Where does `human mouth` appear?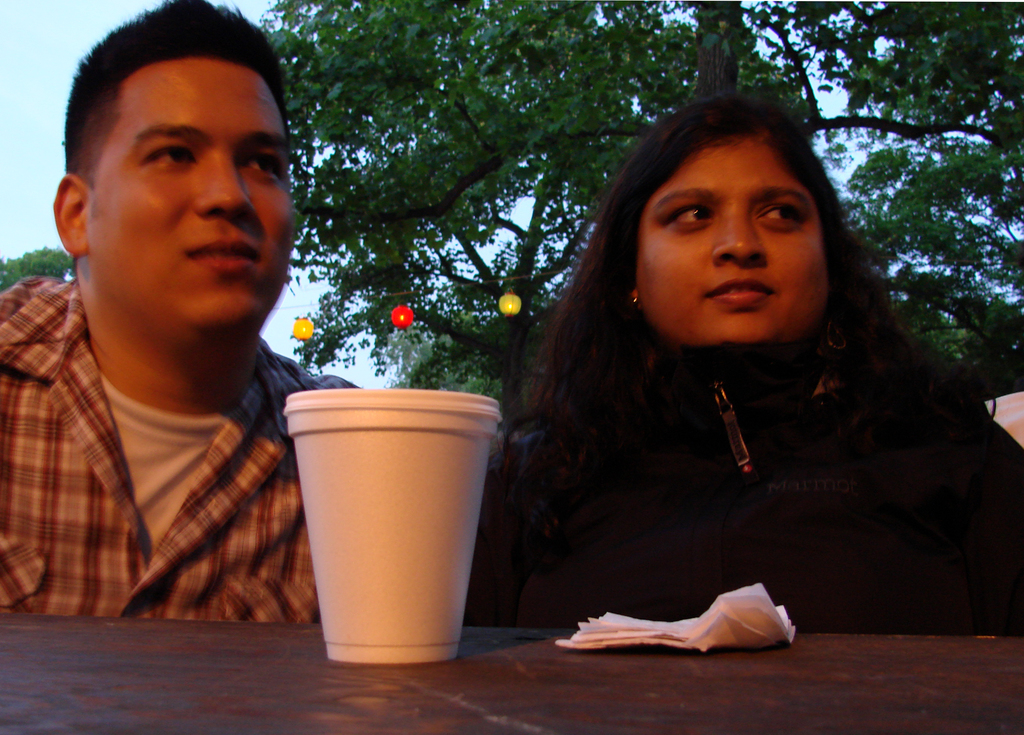
Appears at region(174, 233, 265, 283).
